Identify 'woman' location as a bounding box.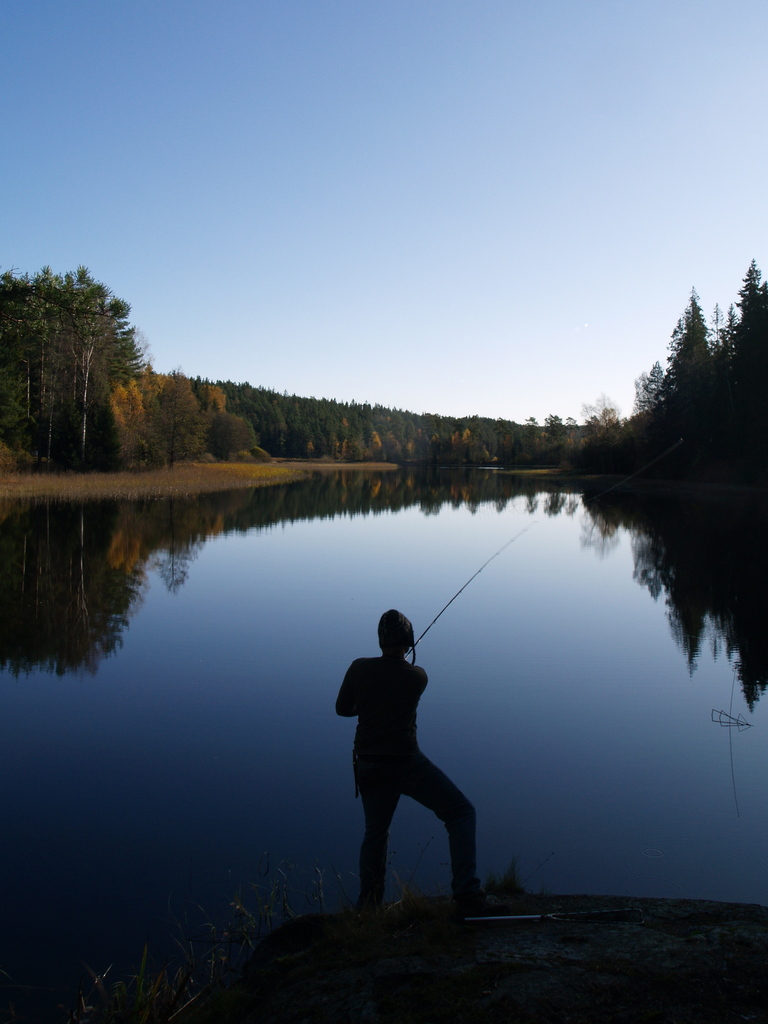
{"x1": 342, "y1": 608, "x2": 484, "y2": 930}.
